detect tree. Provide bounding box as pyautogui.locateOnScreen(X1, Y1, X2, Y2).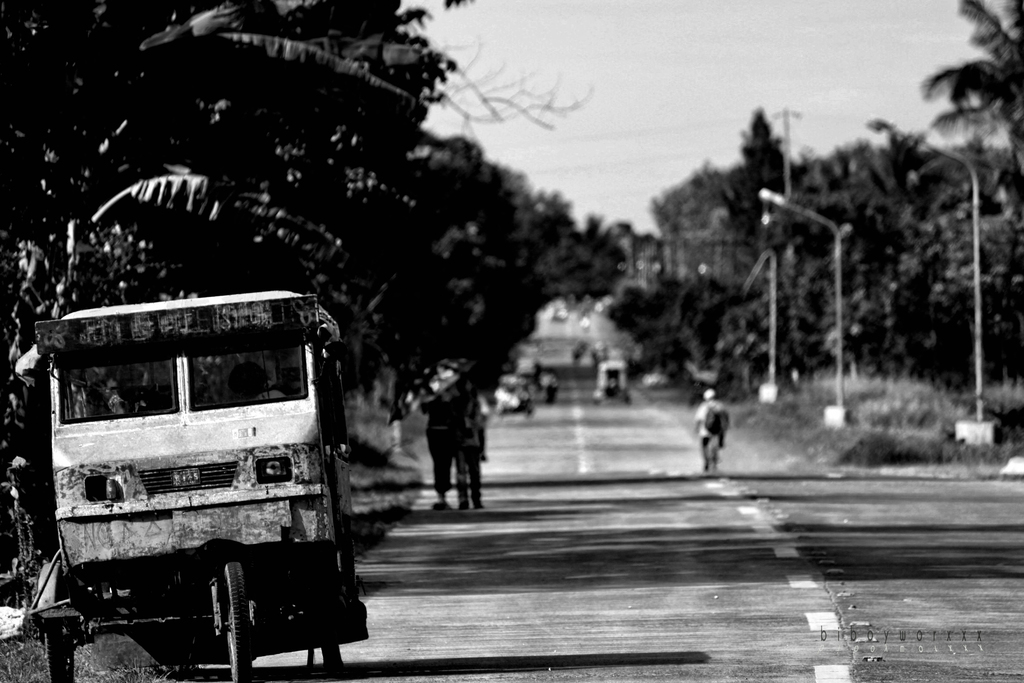
pyautogui.locateOnScreen(917, 0, 1023, 176).
